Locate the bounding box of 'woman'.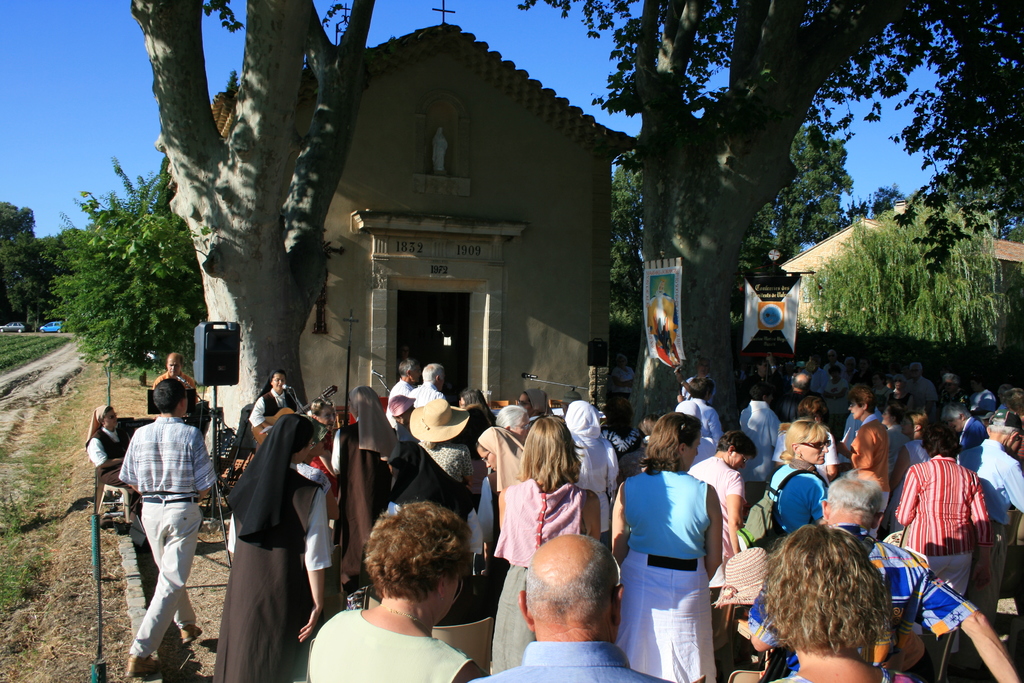
Bounding box: (605, 411, 722, 682).
